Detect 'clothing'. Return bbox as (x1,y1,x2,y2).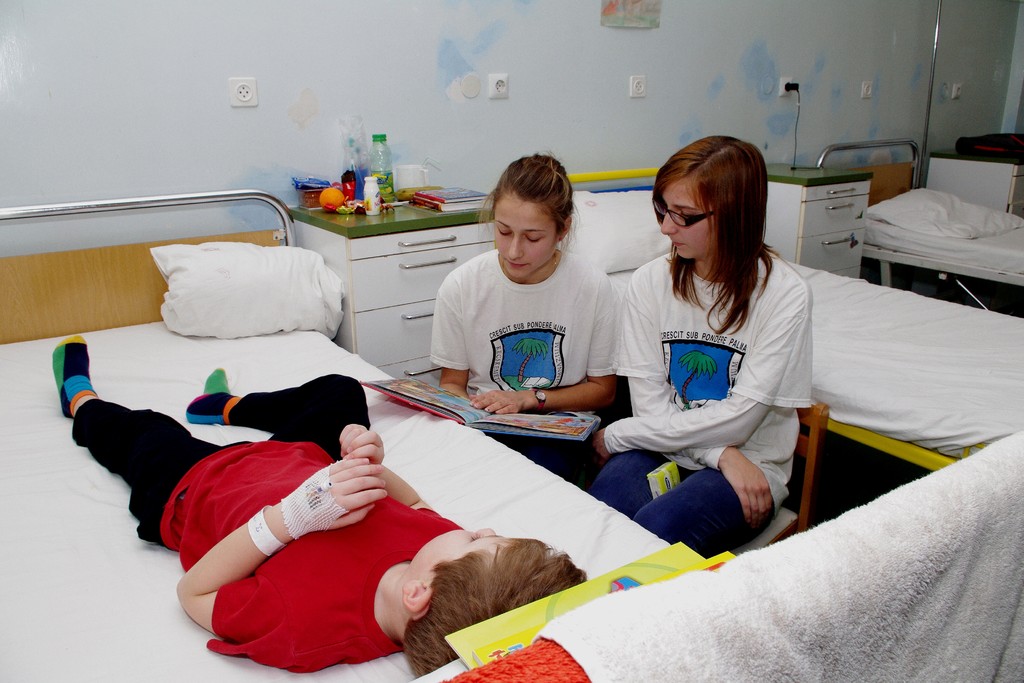
(597,200,844,551).
